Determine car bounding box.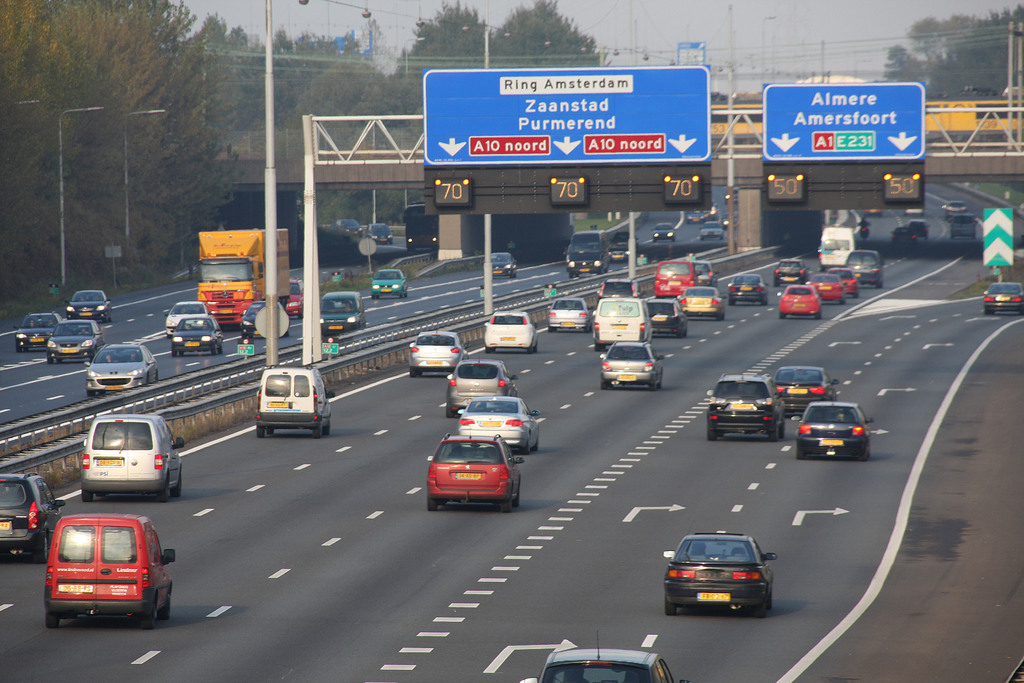
Determined: rect(365, 222, 392, 244).
